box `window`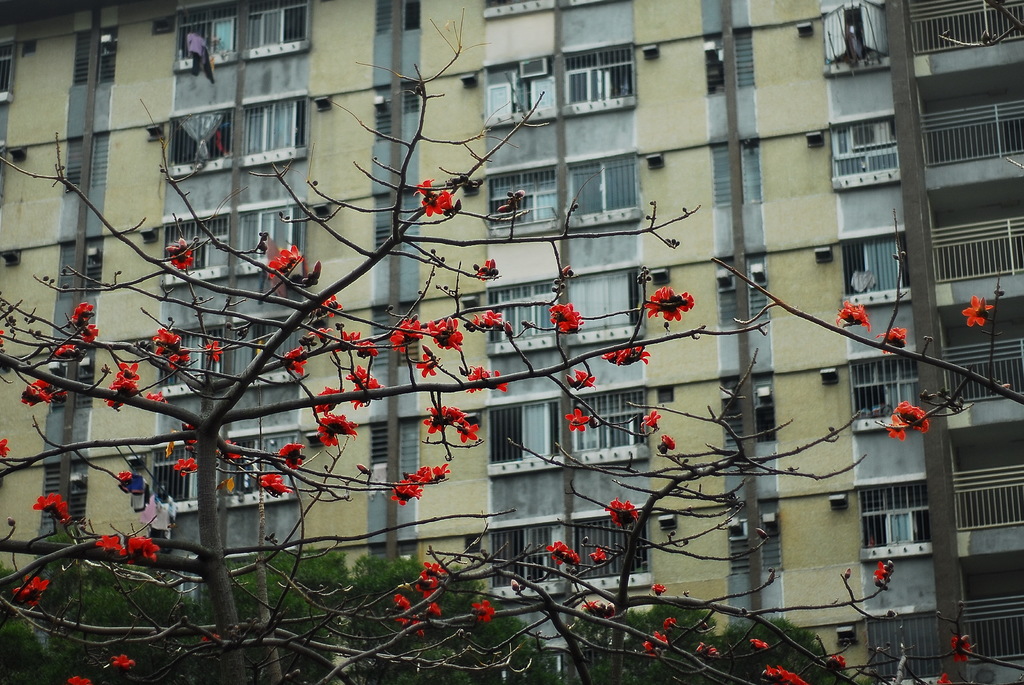
(378,0,420,29)
